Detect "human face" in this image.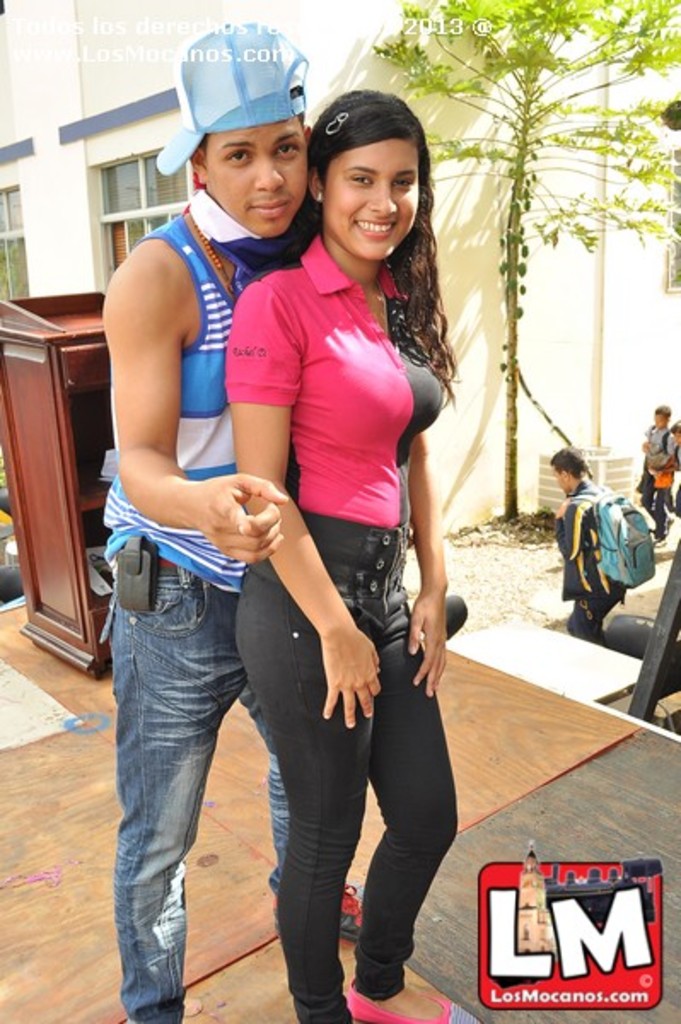
Detection: [317, 133, 416, 261].
